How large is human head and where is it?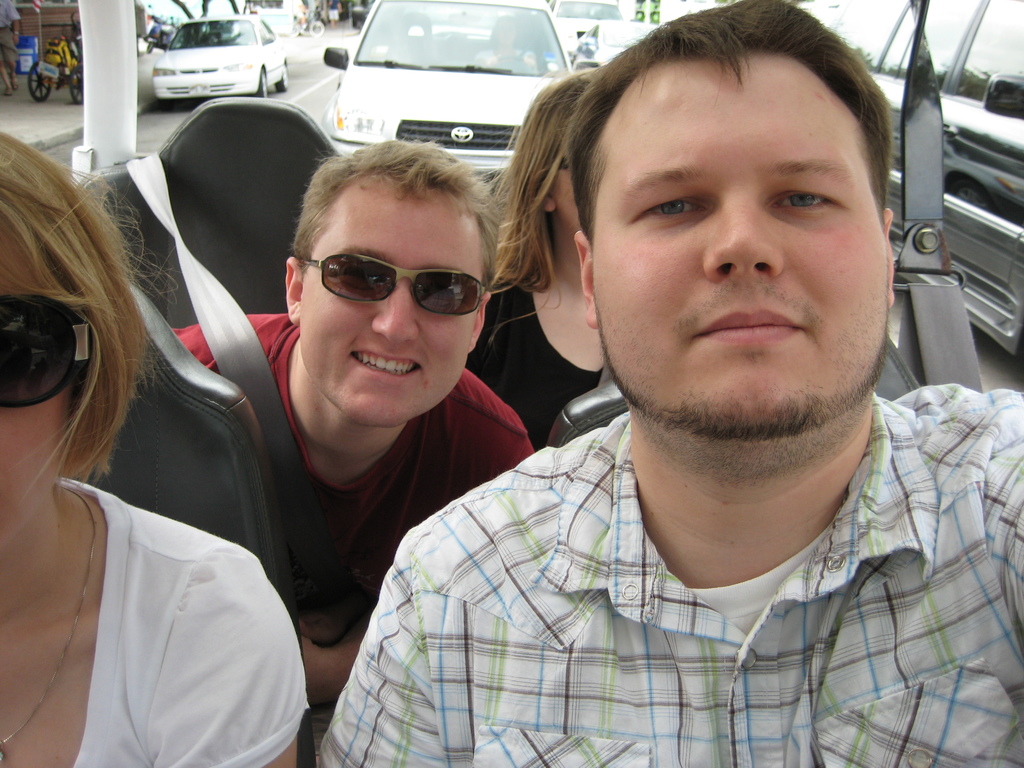
Bounding box: {"x1": 563, "y1": 0, "x2": 895, "y2": 444}.
